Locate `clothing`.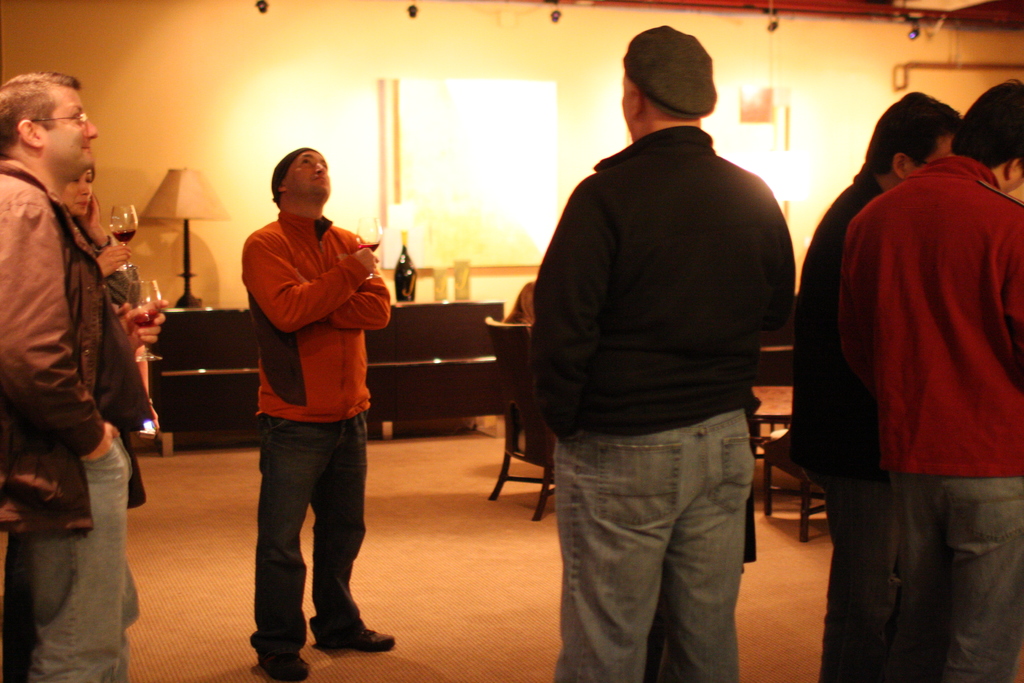
Bounding box: bbox=(90, 231, 147, 515).
